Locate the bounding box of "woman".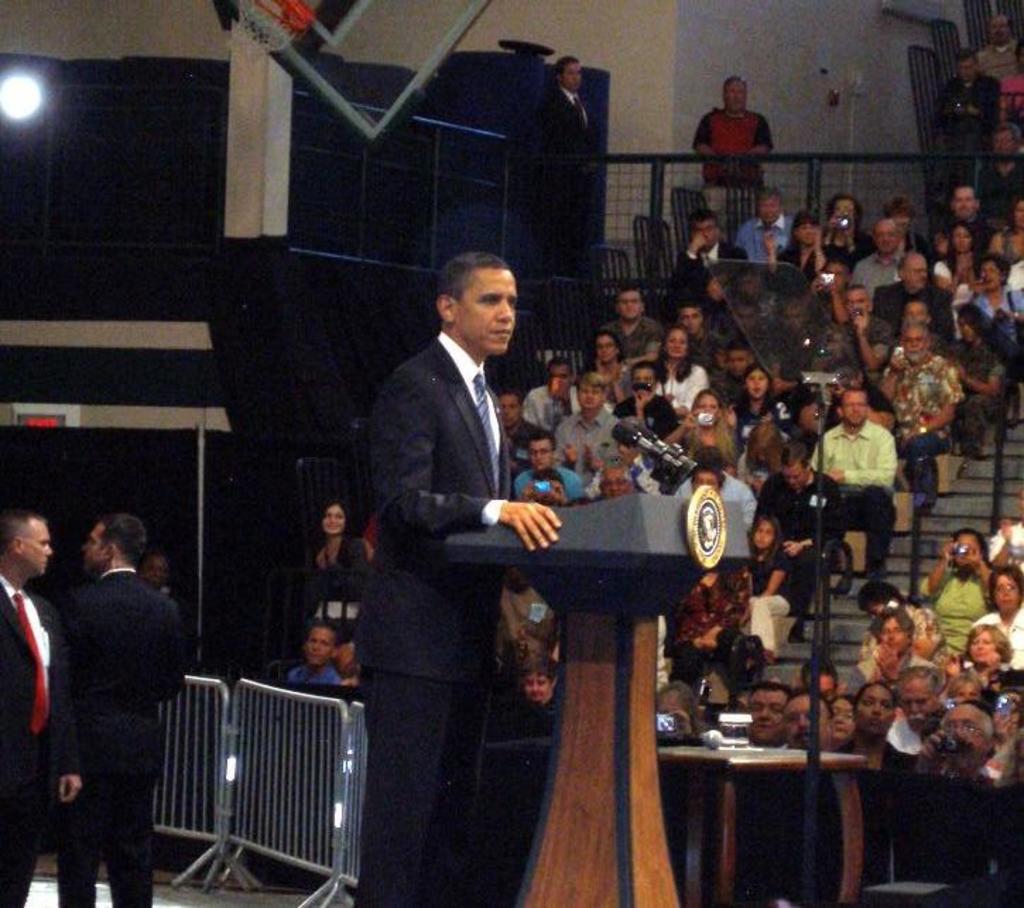
Bounding box: region(764, 209, 823, 281).
